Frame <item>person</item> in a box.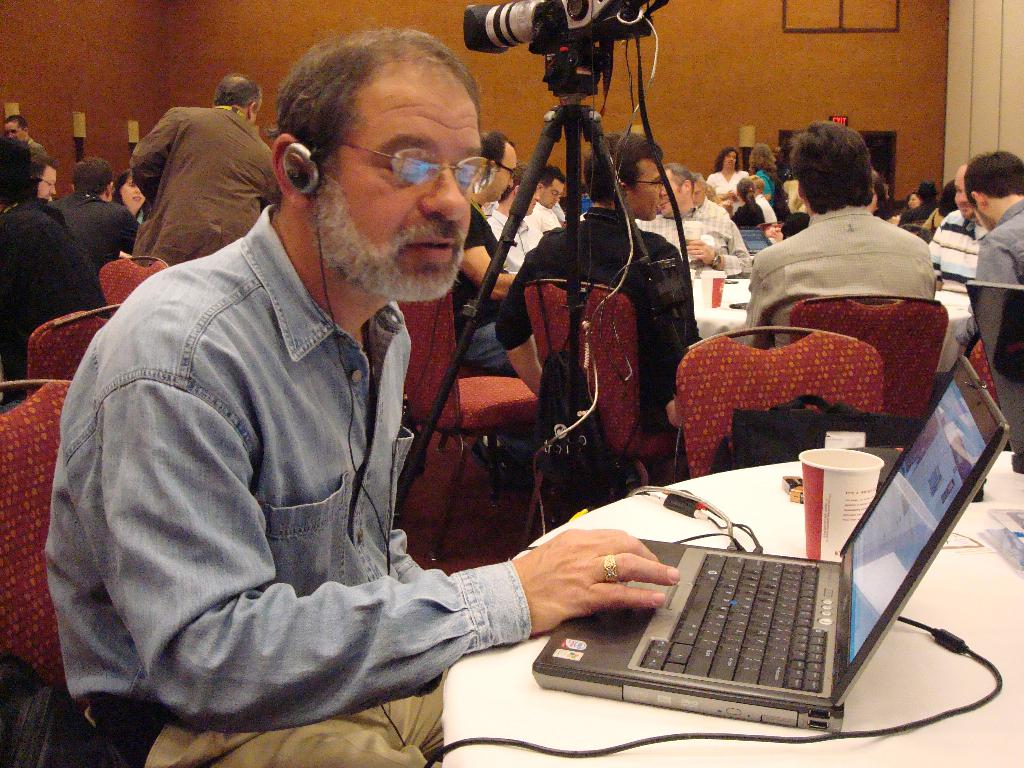
[x1=0, y1=114, x2=49, y2=157].
